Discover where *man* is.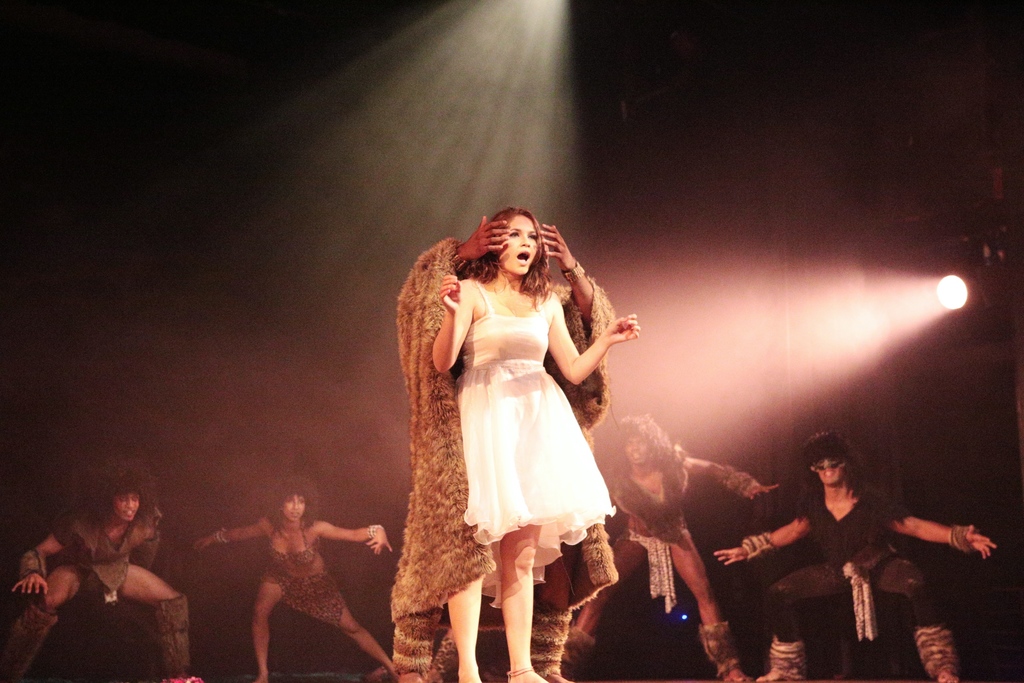
Discovered at bbox=(715, 431, 998, 682).
